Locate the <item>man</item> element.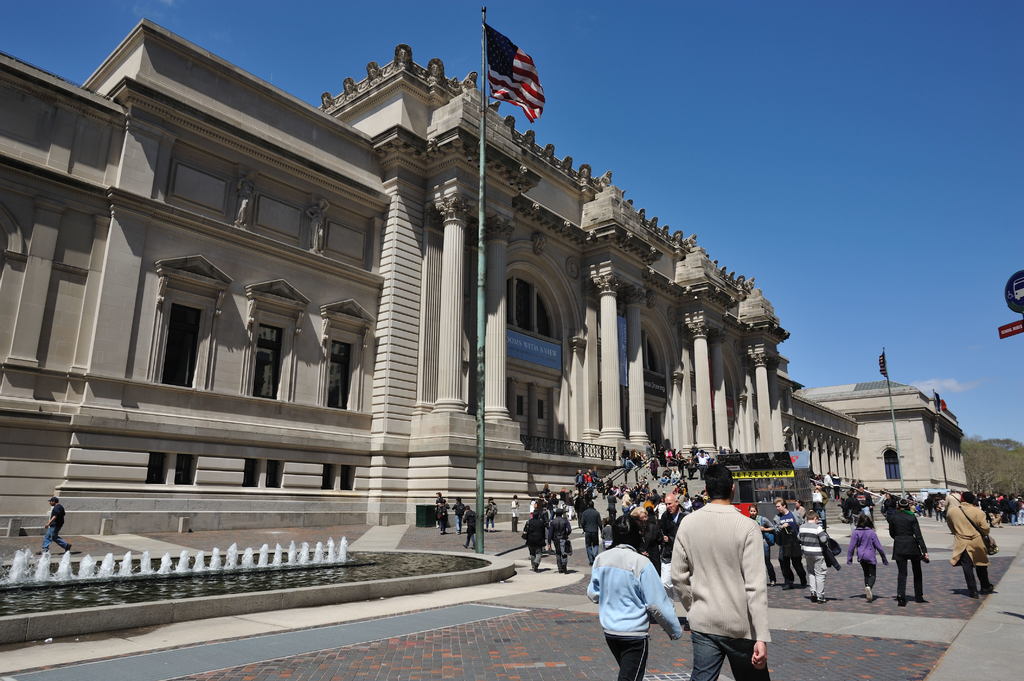
Element bbox: bbox(31, 499, 73, 556).
